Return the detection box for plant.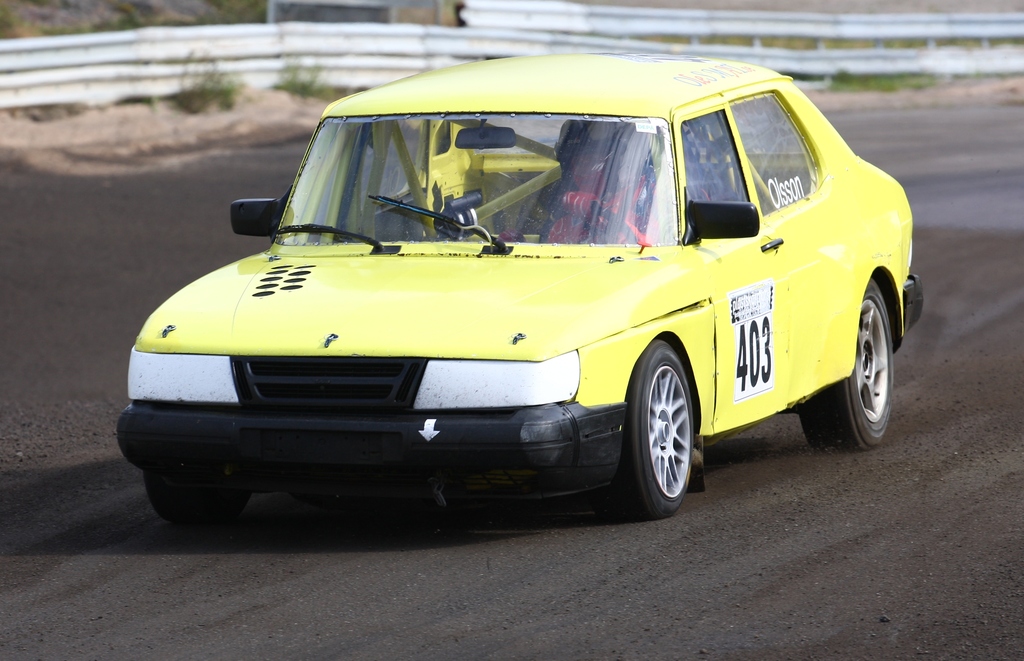
269 33 345 108.
